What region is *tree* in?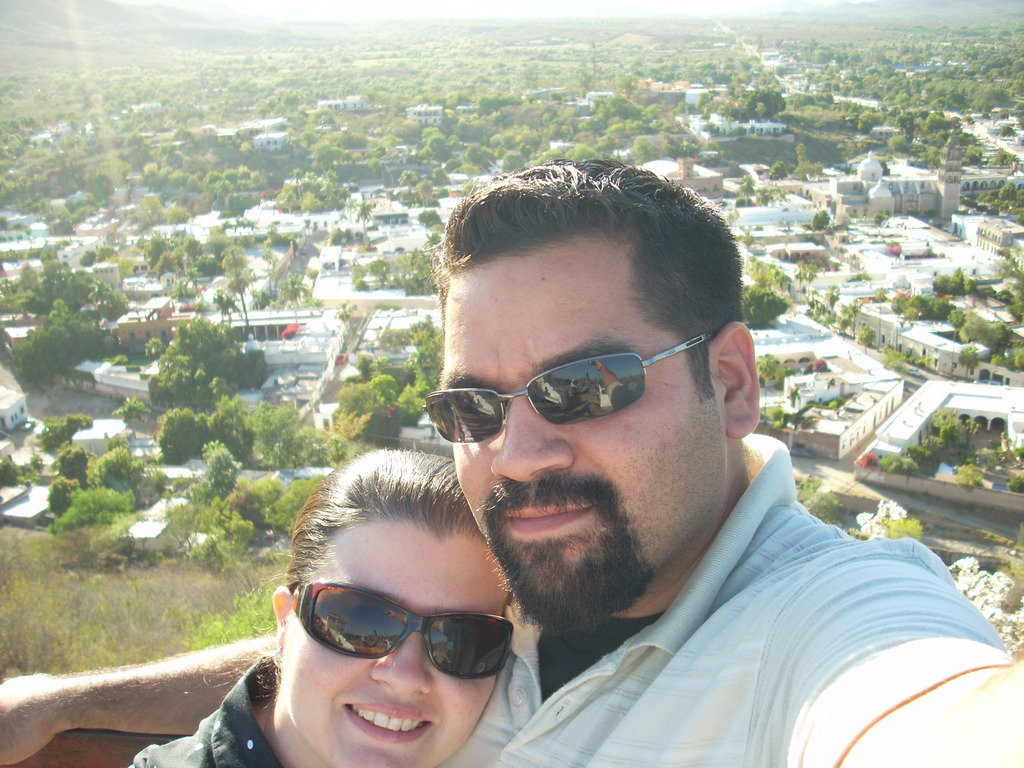
bbox=(801, 478, 842, 535).
